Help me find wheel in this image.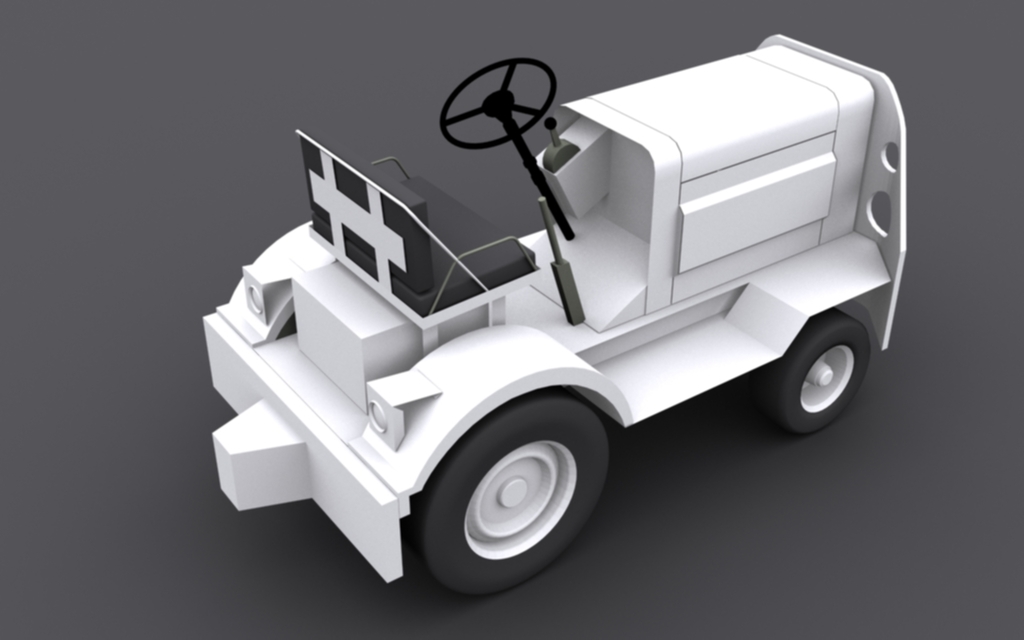
Found it: Rect(762, 309, 872, 433).
